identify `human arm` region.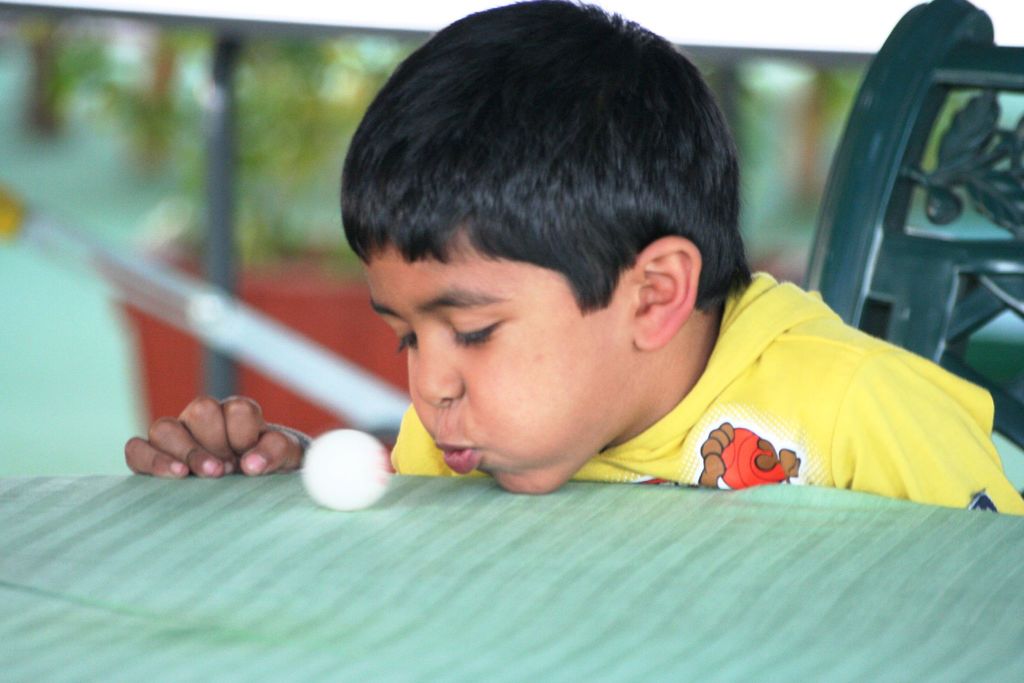
Region: (122, 384, 317, 479).
